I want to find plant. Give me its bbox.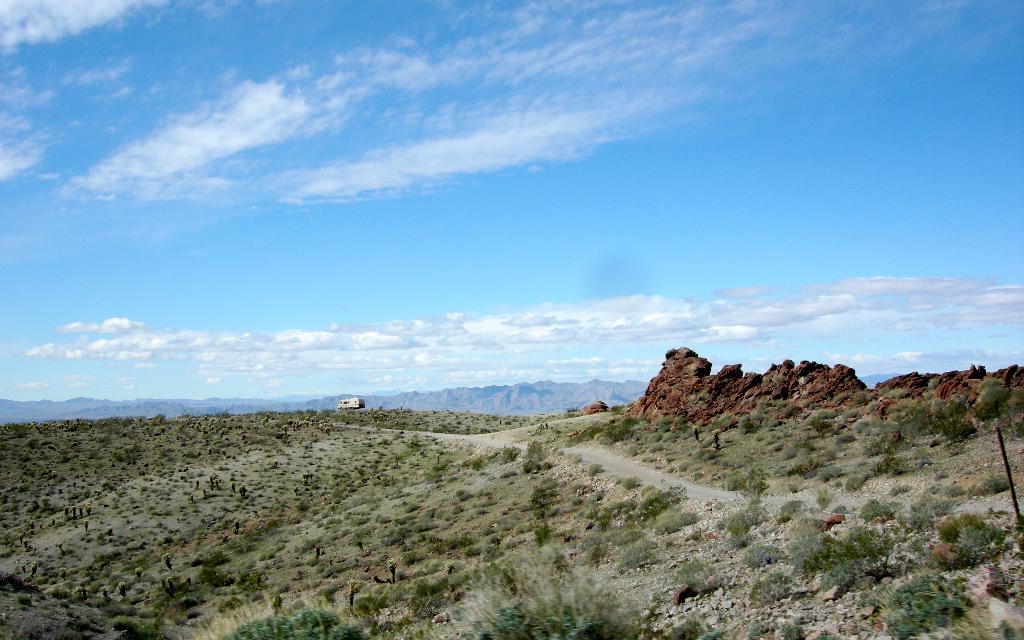
[740, 539, 776, 568].
